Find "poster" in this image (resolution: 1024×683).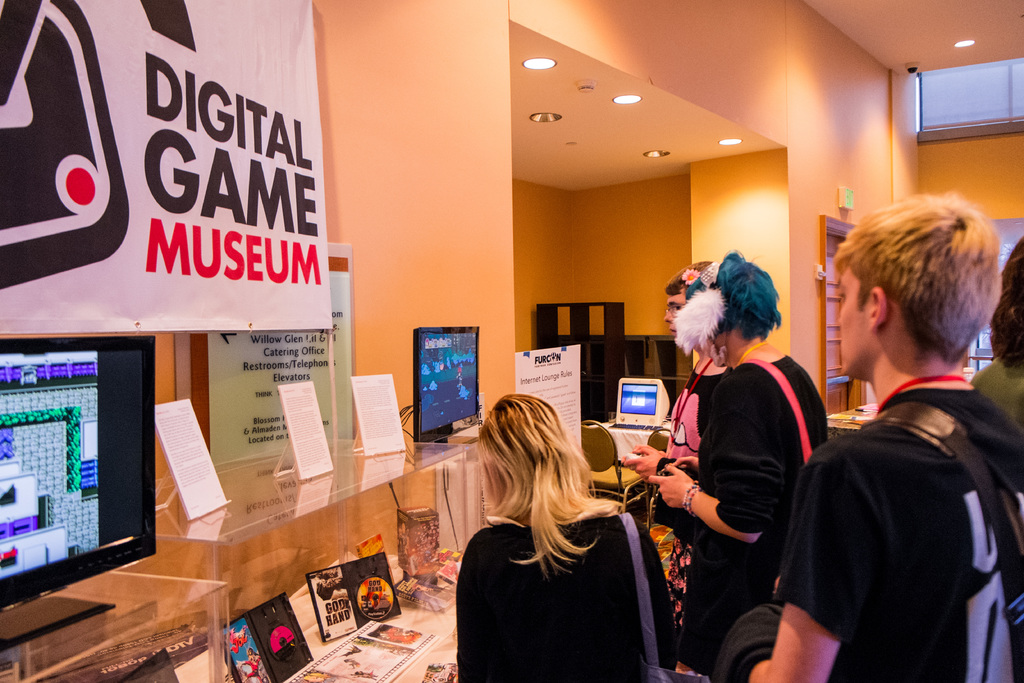
283/375/332/482.
